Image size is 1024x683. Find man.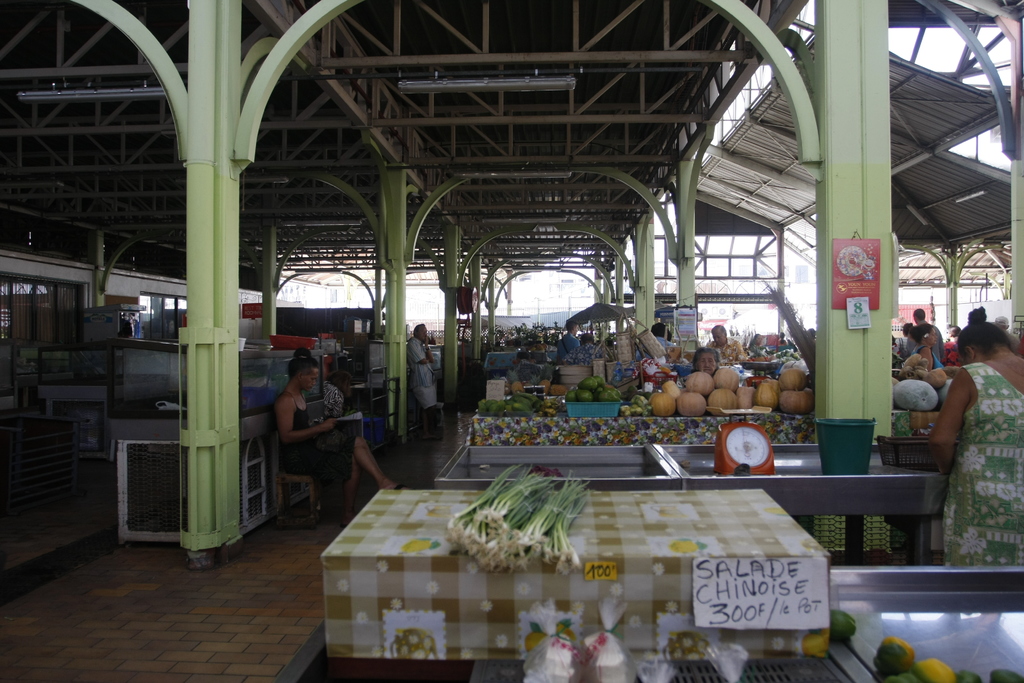
left=566, top=335, right=604, bottom=364.
